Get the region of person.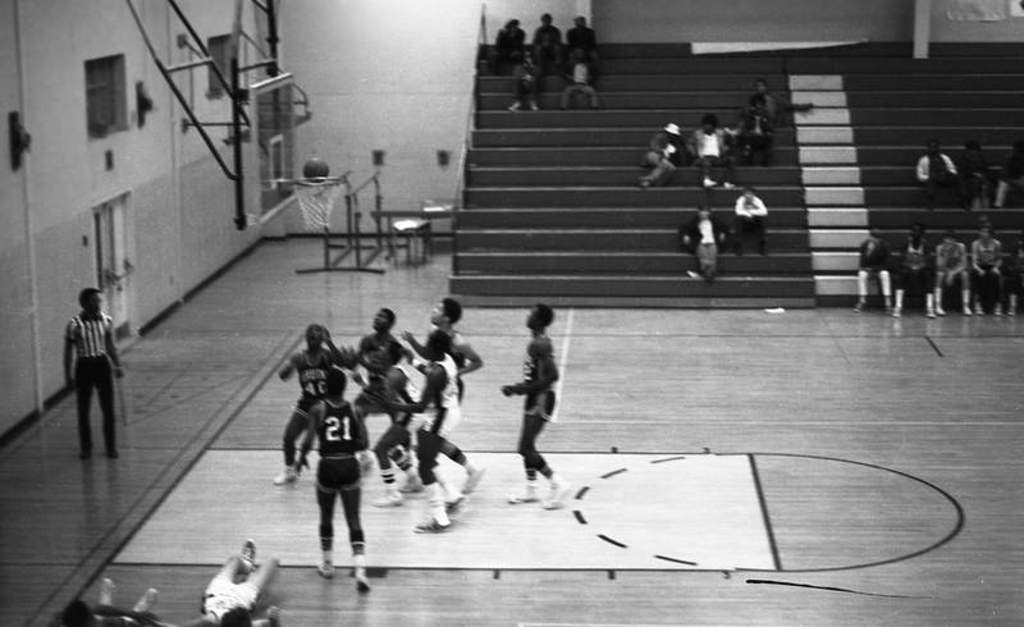
<box>495,19,525,68</box>.
